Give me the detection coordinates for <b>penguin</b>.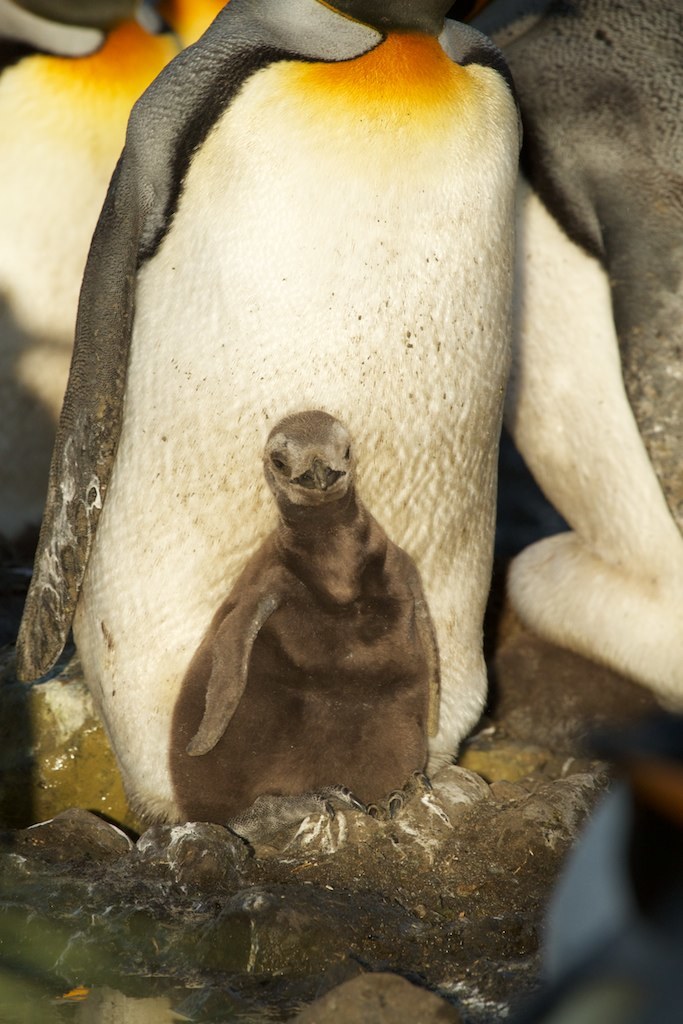
[x1=163, y1=375, x2=477, y2=865].
